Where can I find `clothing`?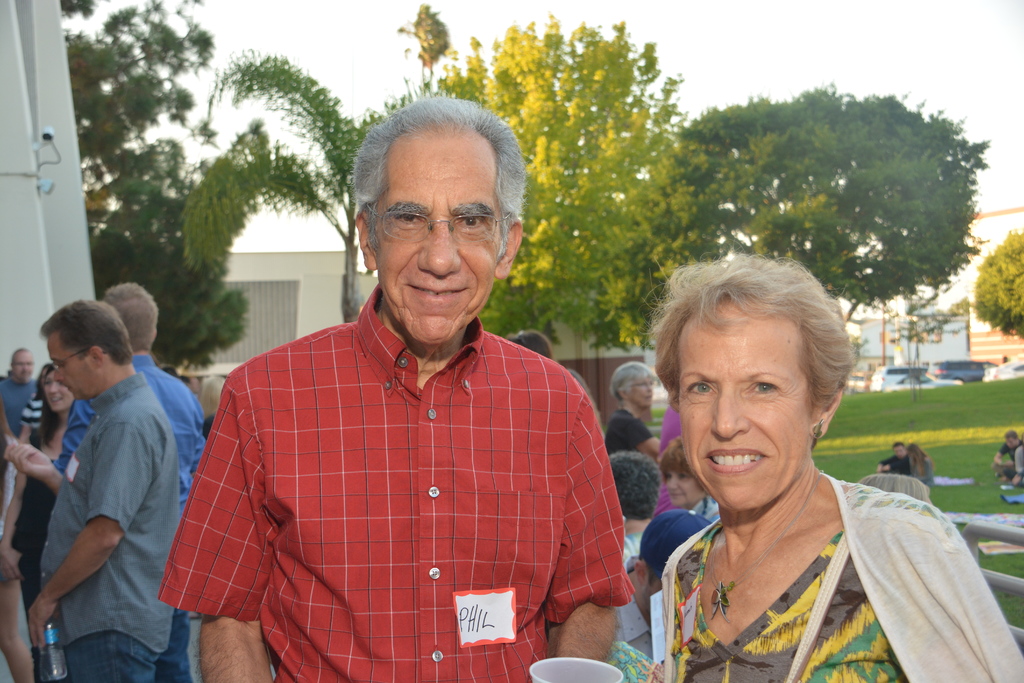
You can find it at select_region(652, 469, 1023, 682).
